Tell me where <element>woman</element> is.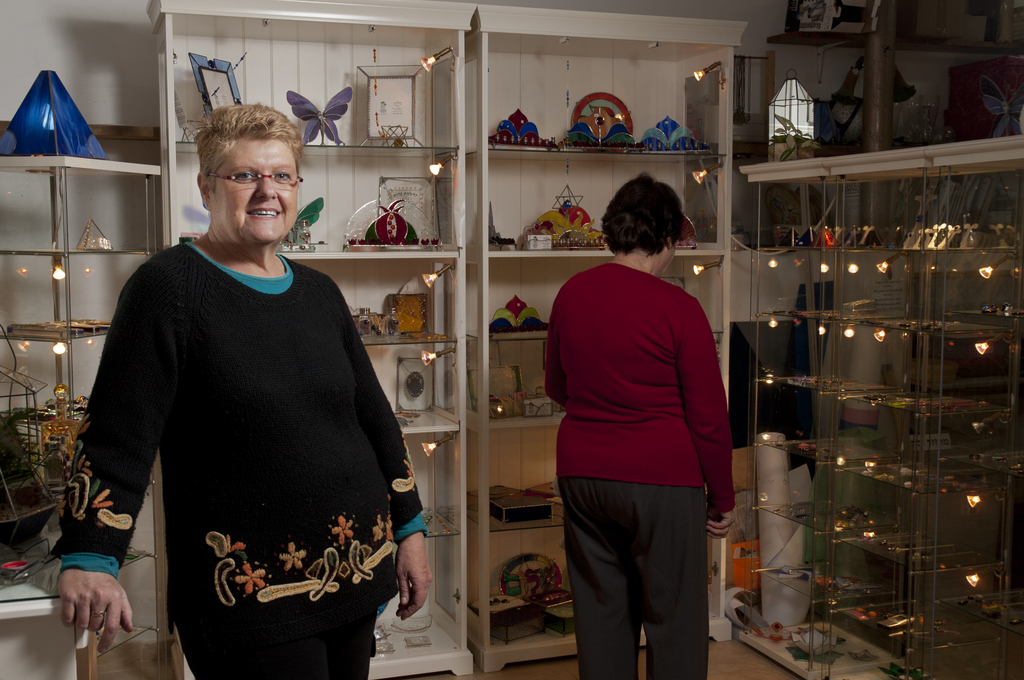
<element>woman</element> is at <region>52, 103, 433, 679</region>.
